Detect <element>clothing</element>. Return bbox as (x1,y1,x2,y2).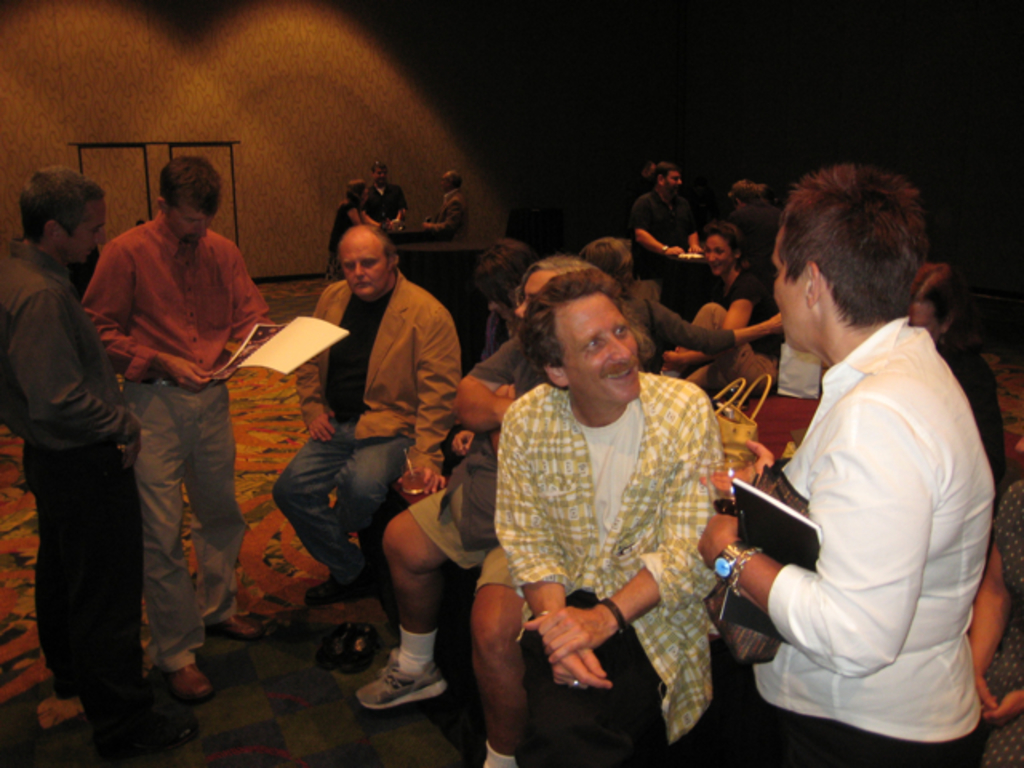
(323,202,376,275).
